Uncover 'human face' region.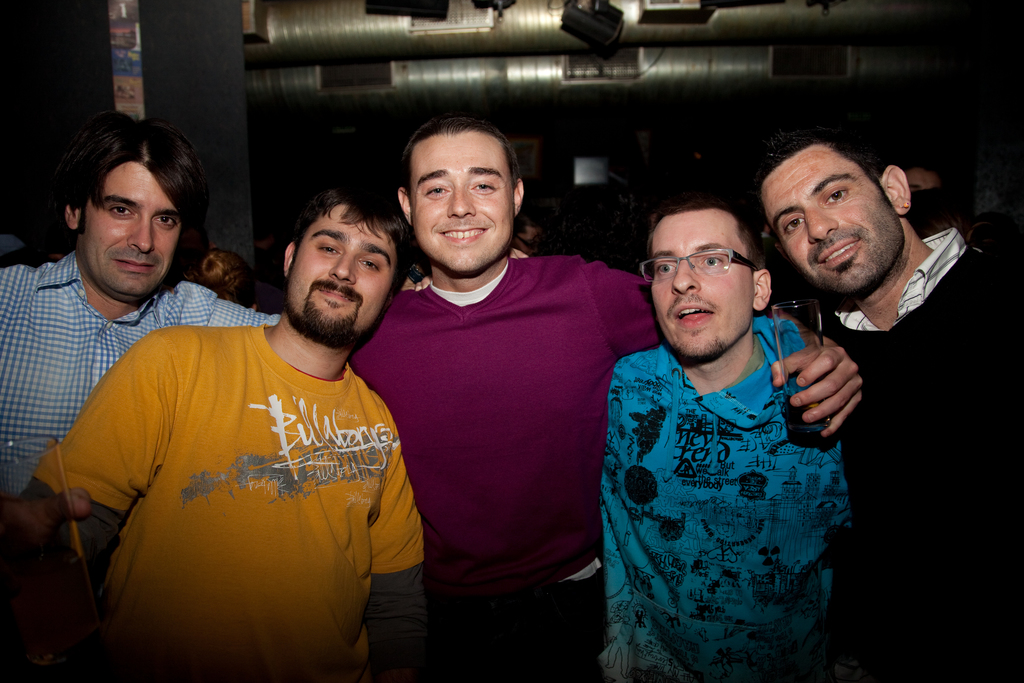
Uncovered: select_region(409, 132, 514, 277).
